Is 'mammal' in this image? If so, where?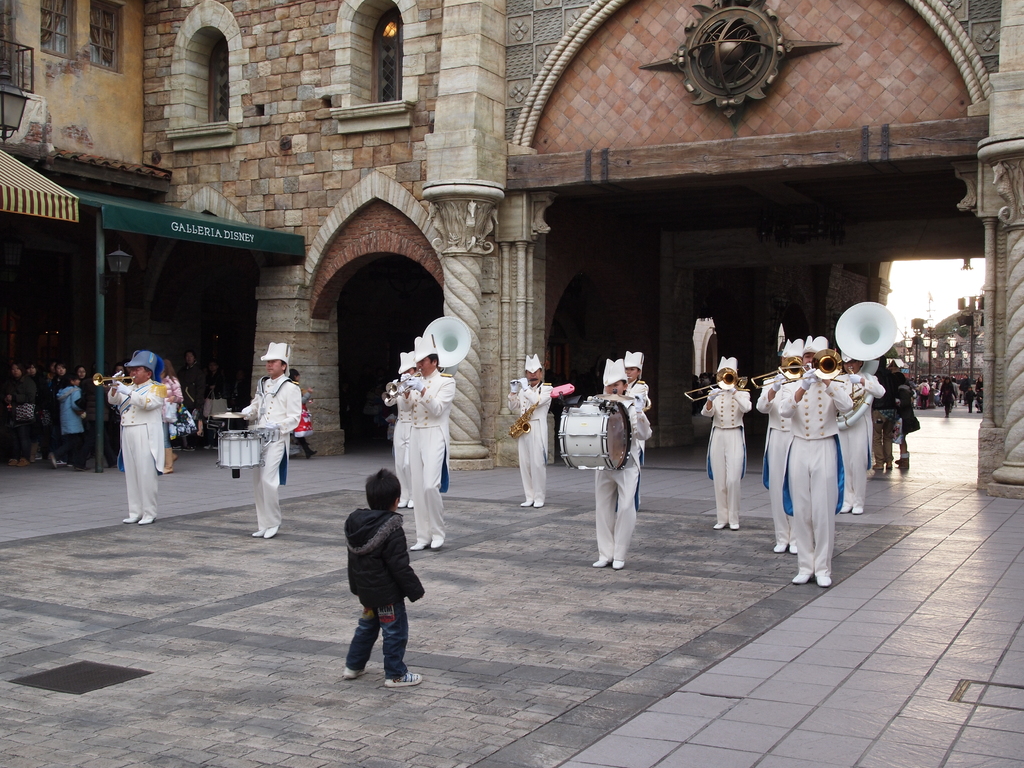
Yes, at select_region(779, 337, 851, 588).
